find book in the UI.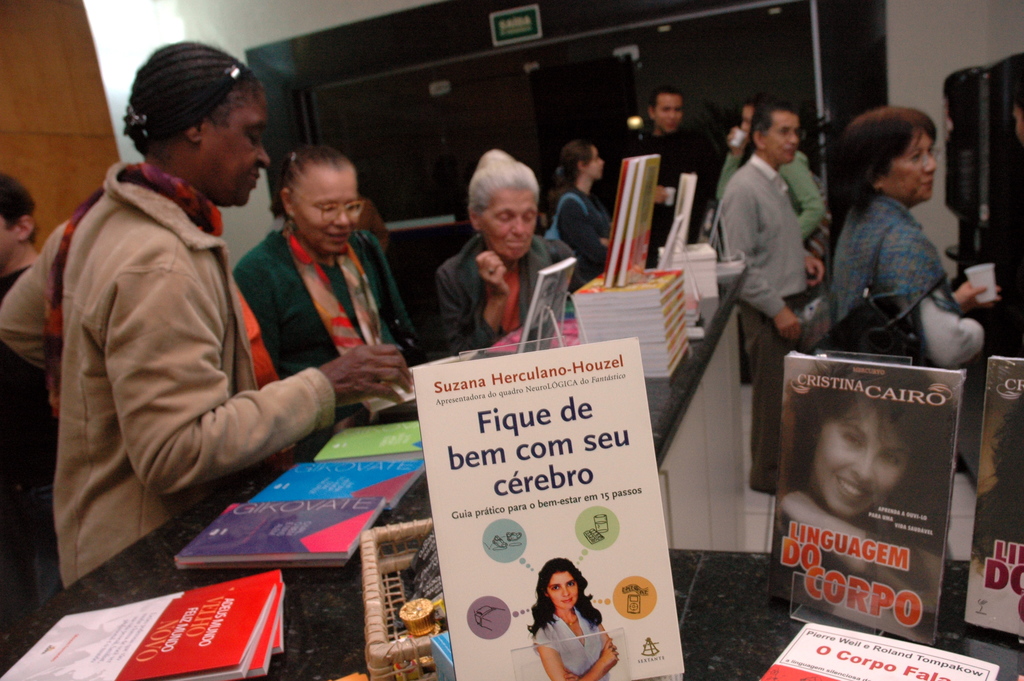
UI element at <box>751,618,1002,680</box>.
